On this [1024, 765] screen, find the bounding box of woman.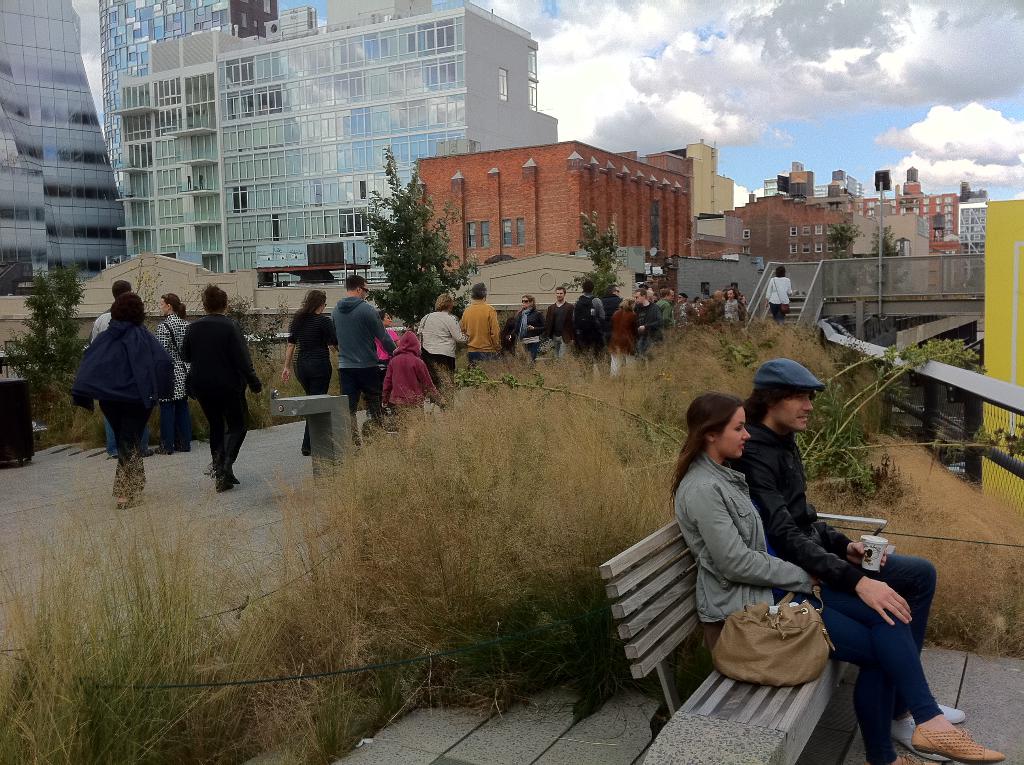
Bounding box: box=[62, 270, 173, 494].
